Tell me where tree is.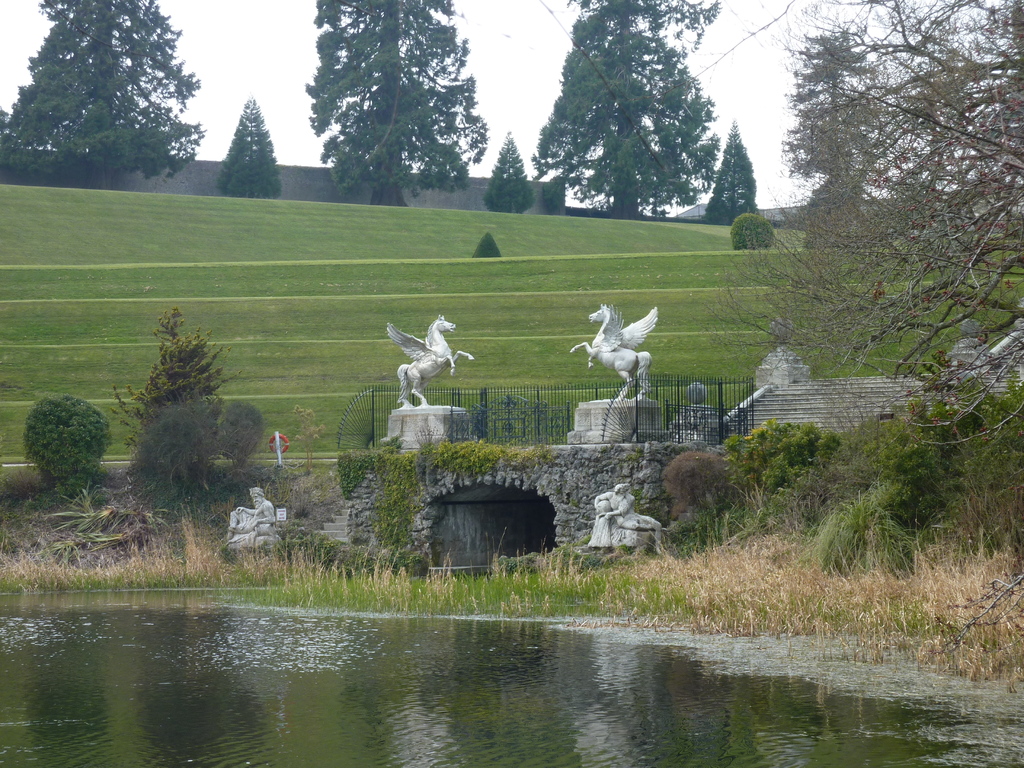
tree is at pyautogui.locateOnScreen(719, 0, 1023, 445).
